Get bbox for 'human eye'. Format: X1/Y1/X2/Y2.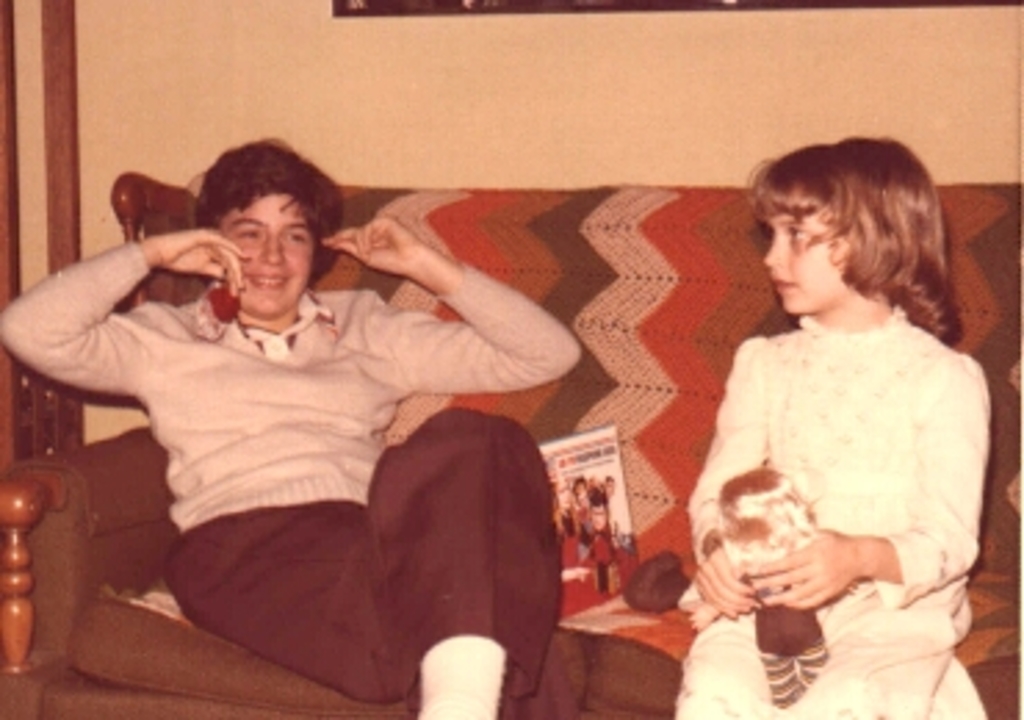
786/219/808/249.
